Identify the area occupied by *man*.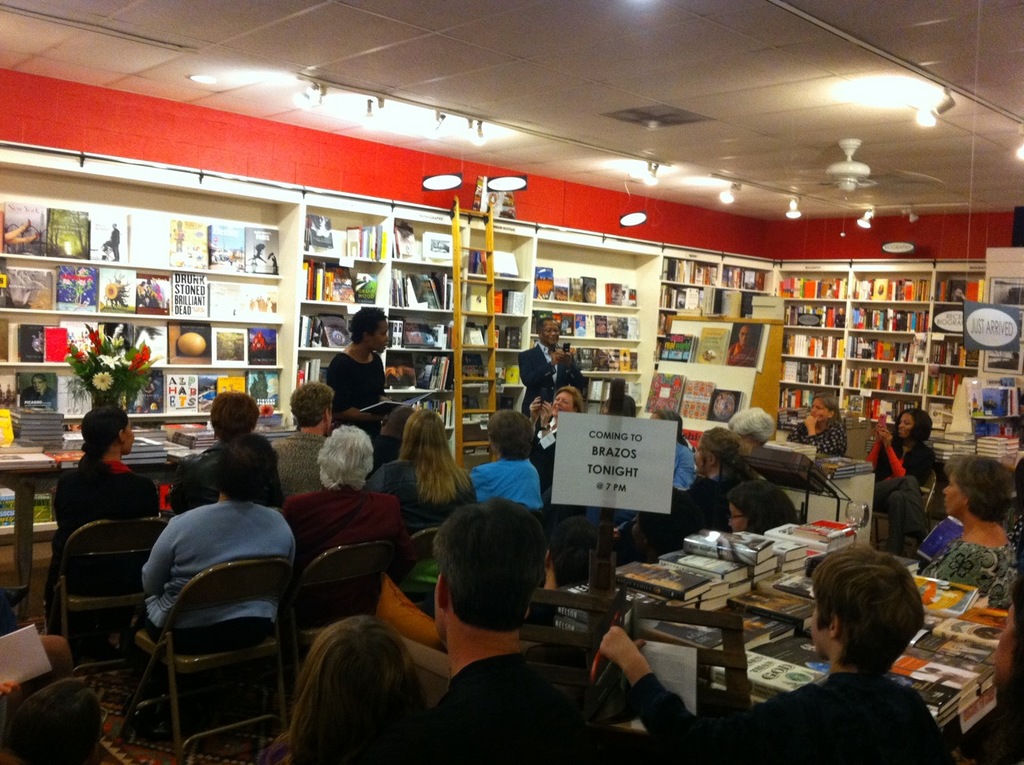
Area: 310:316:394:426.
